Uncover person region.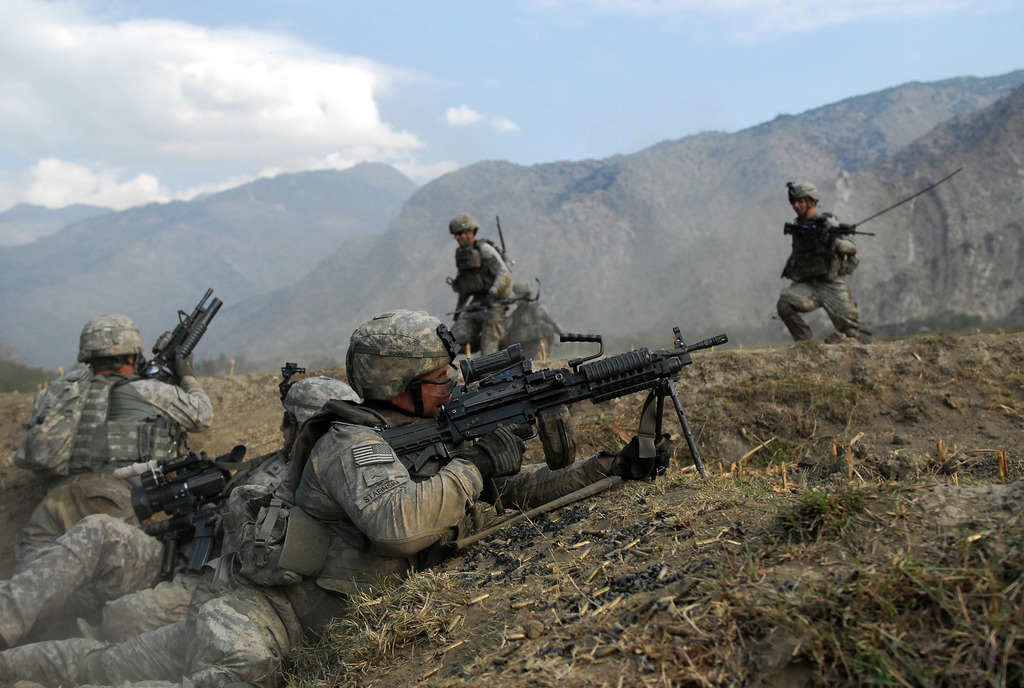
Uncovered: 774:183:865:341.
